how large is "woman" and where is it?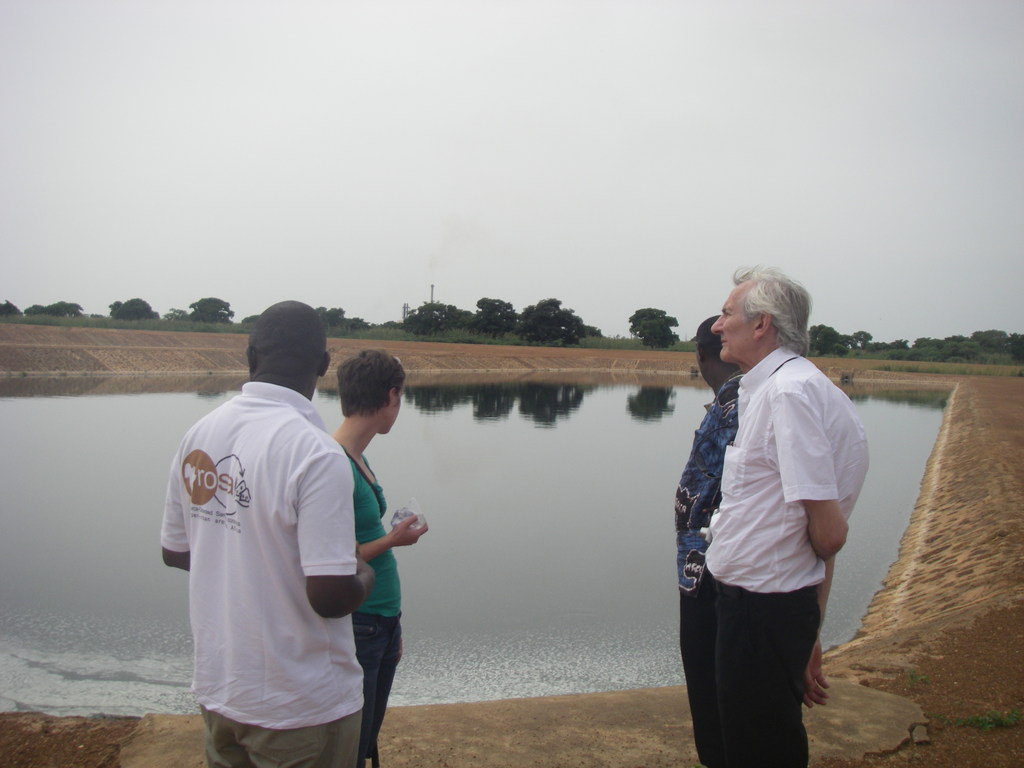
Bounding box: (left=330, top=349, right=429, bottom=767).
